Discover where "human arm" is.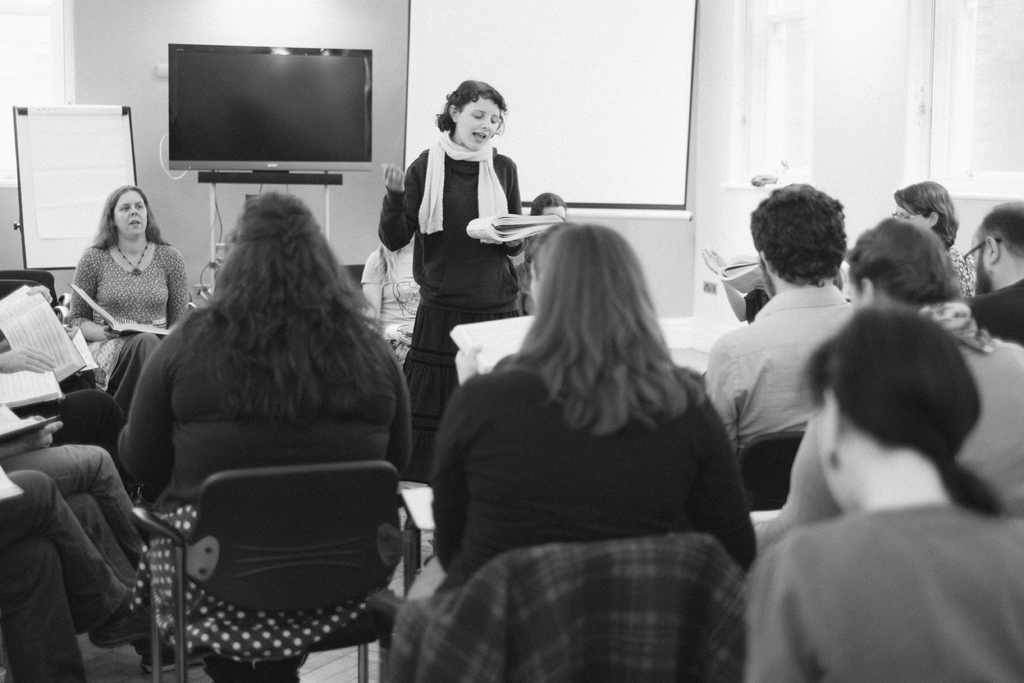
Discovered at 120, 320, 168, 487.
